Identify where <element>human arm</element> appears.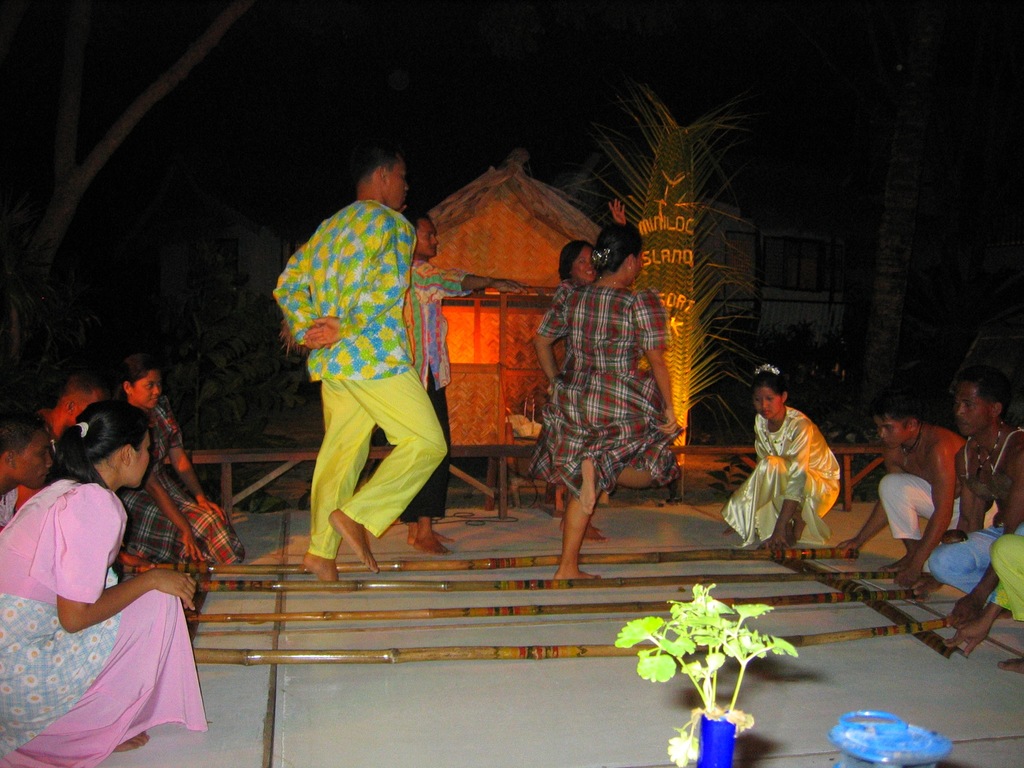
Appears at 890/435/962/586.
